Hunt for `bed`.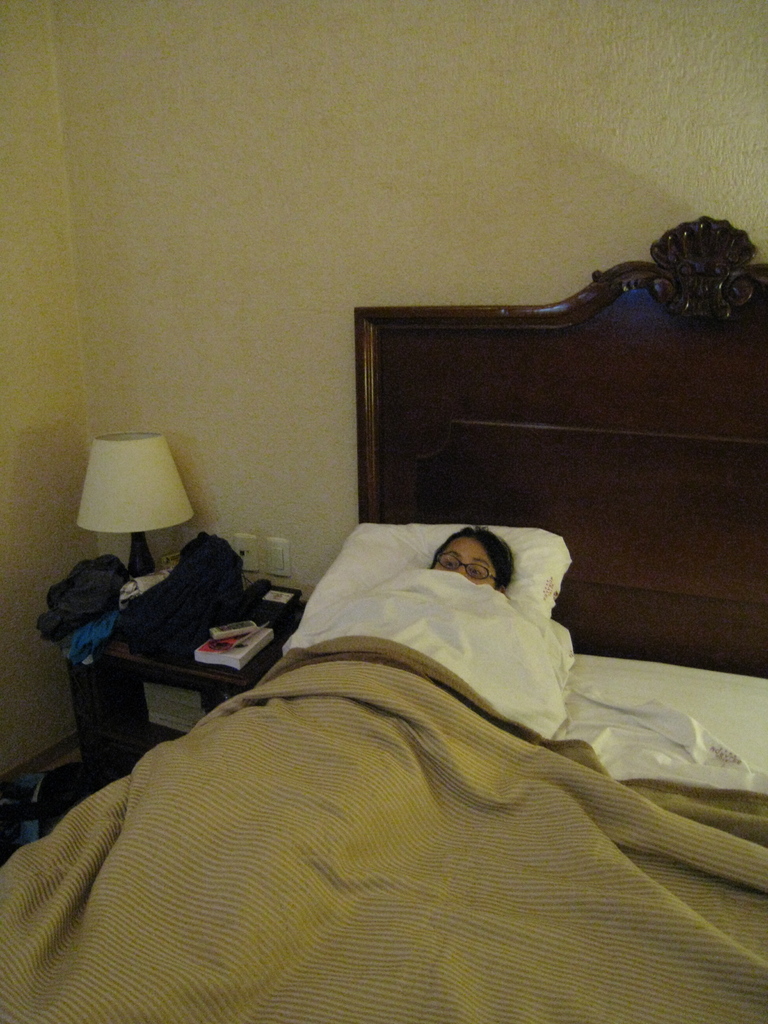
Hunted down at [x1=0, y1=218, x2=767, y2=1023].
